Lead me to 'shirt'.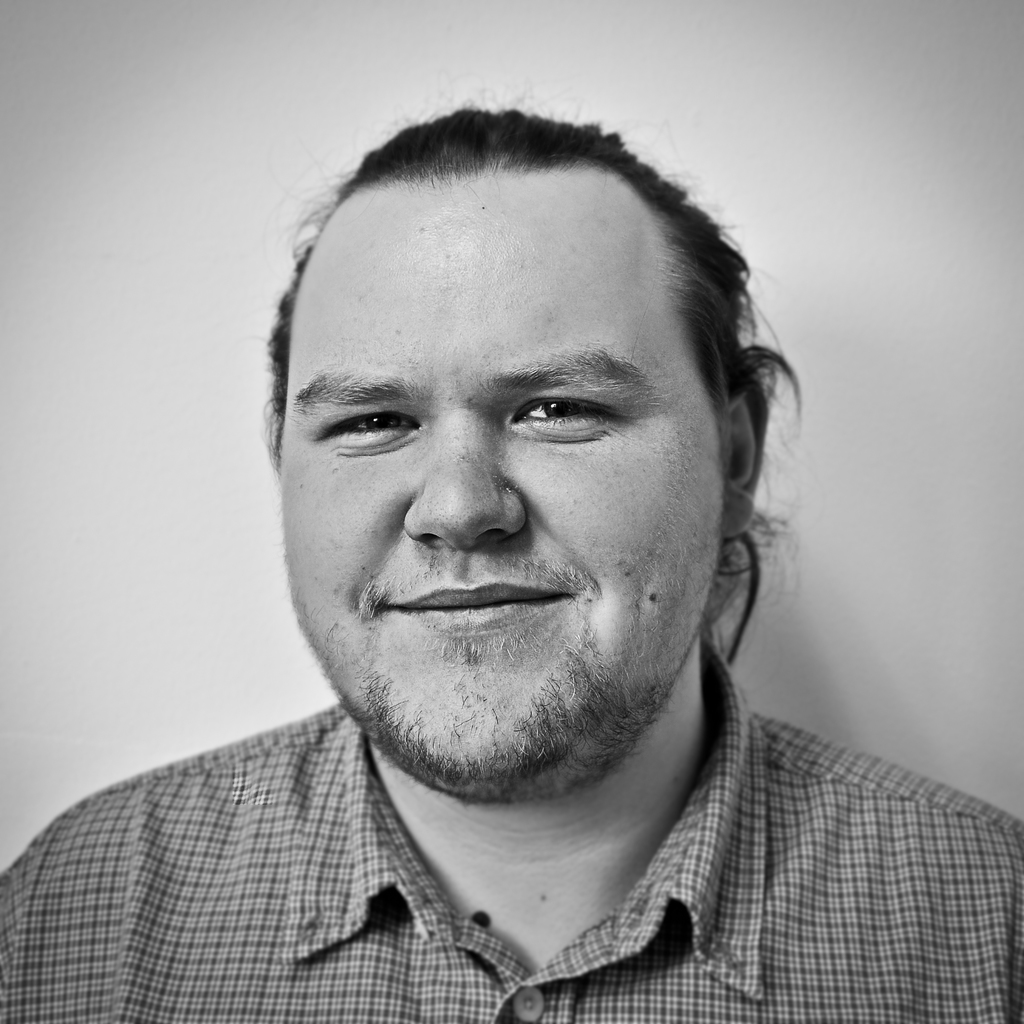
Lead to bbox=(0, 669, 988, 1023).
